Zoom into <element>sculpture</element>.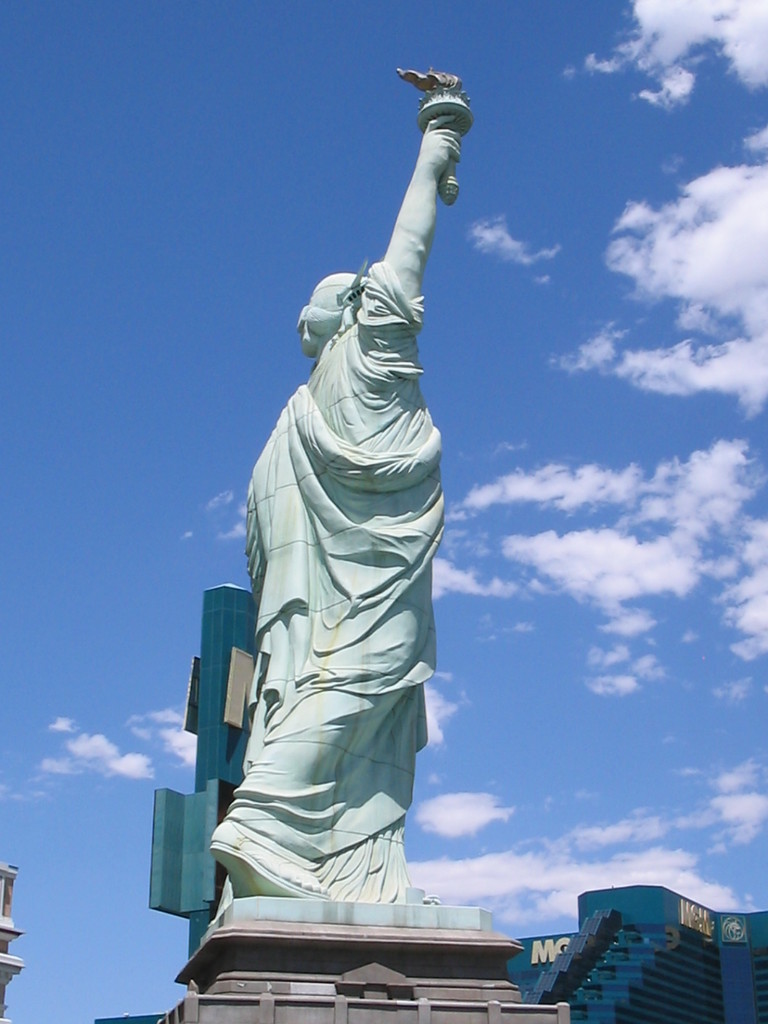
Zoom target: pyautogui.locateOnScreen(191, 49, 478, 912).
